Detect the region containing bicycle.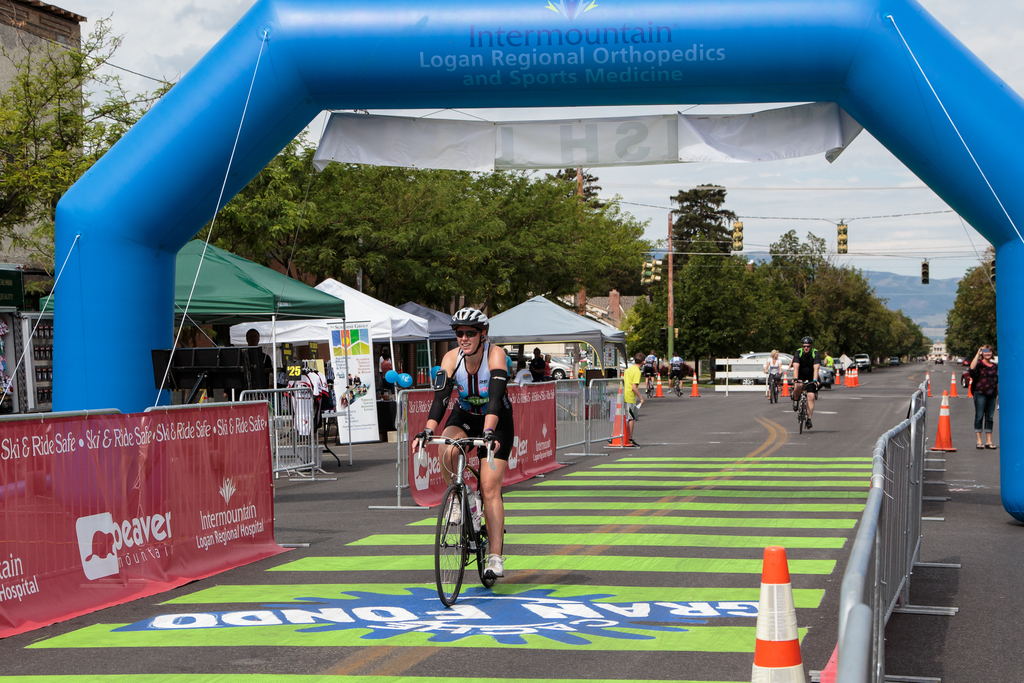
l=792, t=378, r=820, b=433.
